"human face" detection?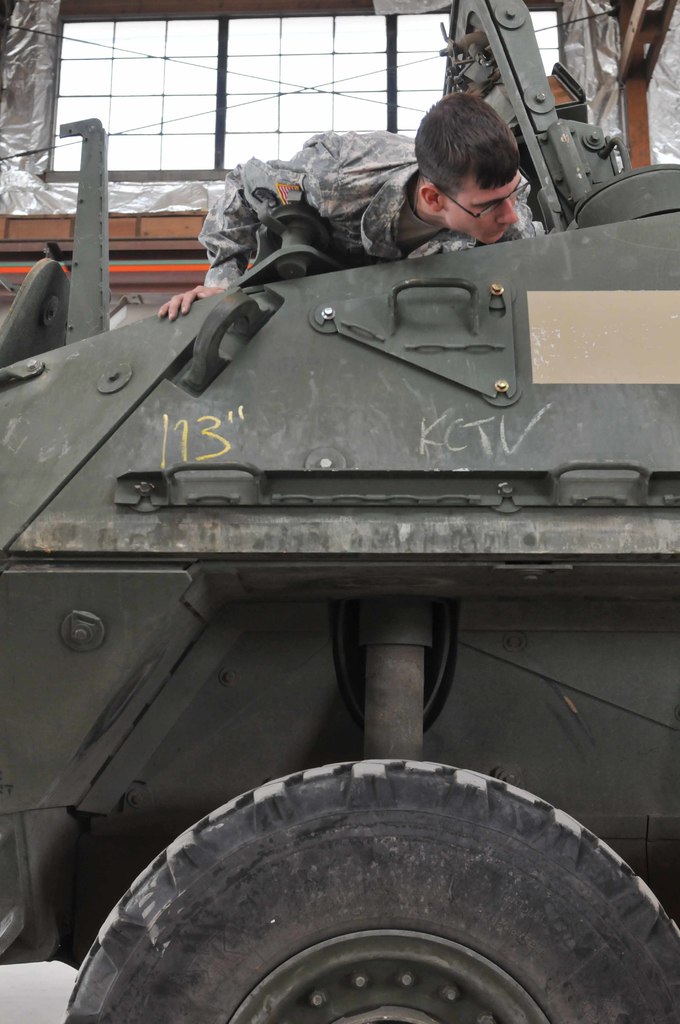
[444,181,516,243]
